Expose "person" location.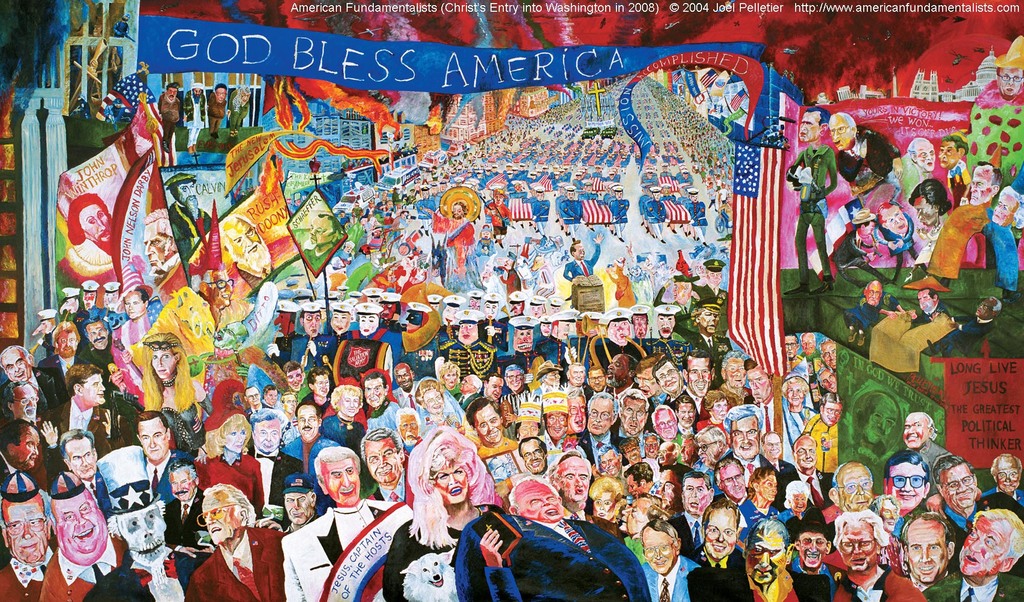
Exposed at <box>454,475,653,601</box>.
